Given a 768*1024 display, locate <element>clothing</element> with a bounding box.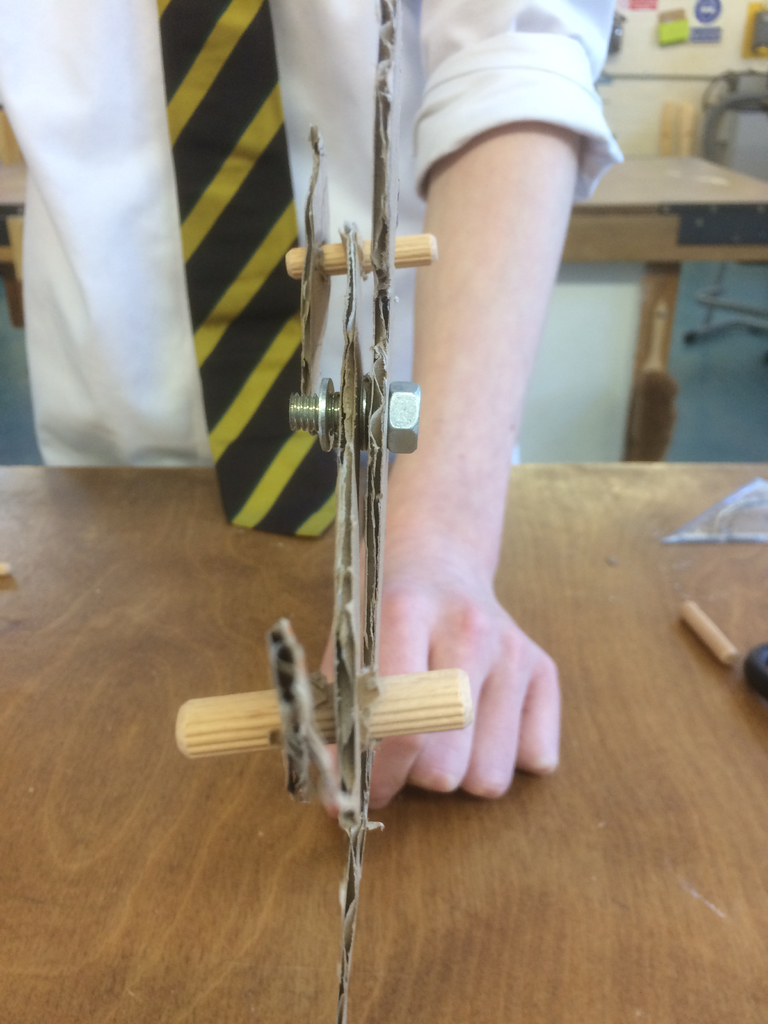
Located: bbox(0, 0, 612, 540).
